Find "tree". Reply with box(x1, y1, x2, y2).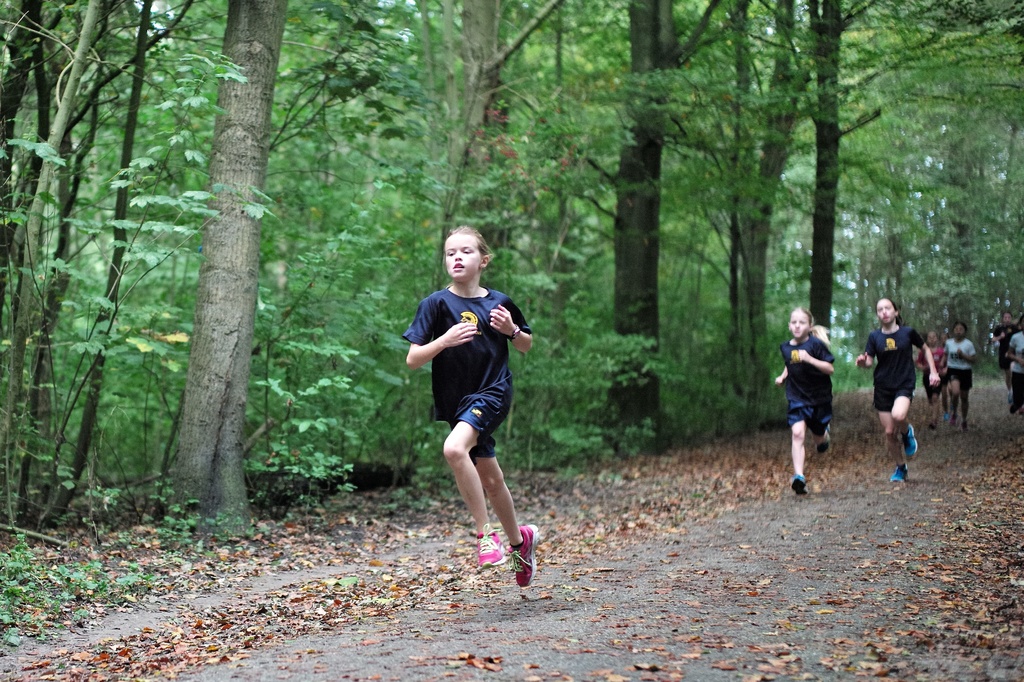
box(166, 0, 287, 534).
